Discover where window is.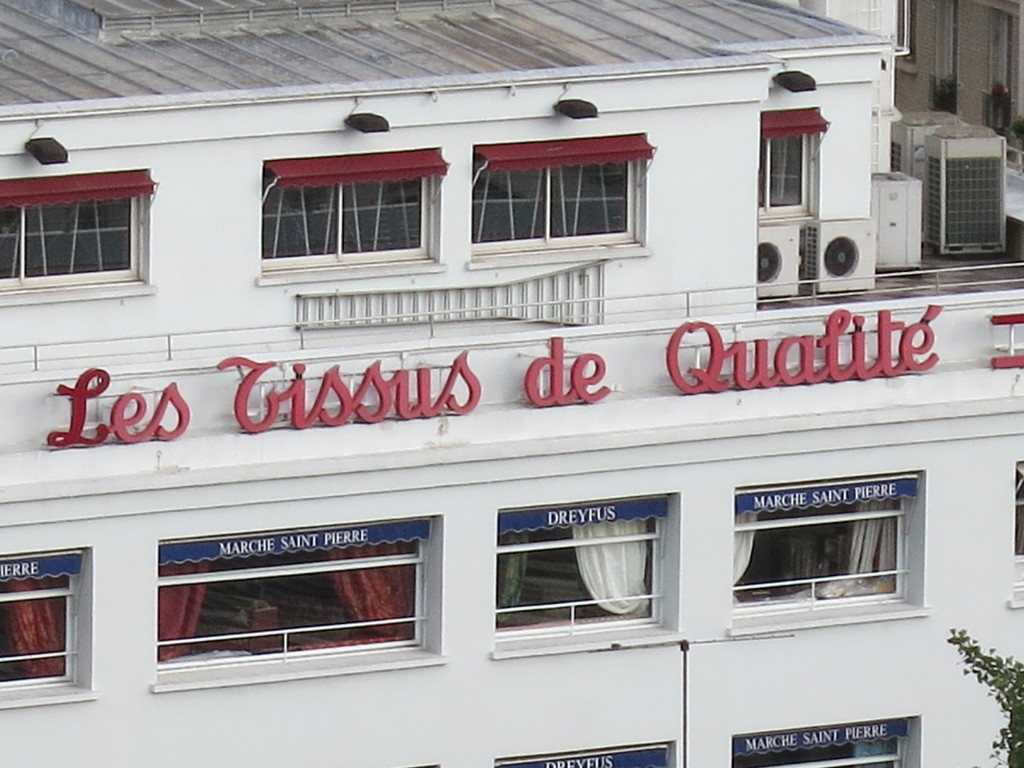
Discovered at (731, 710, 923, 767).
